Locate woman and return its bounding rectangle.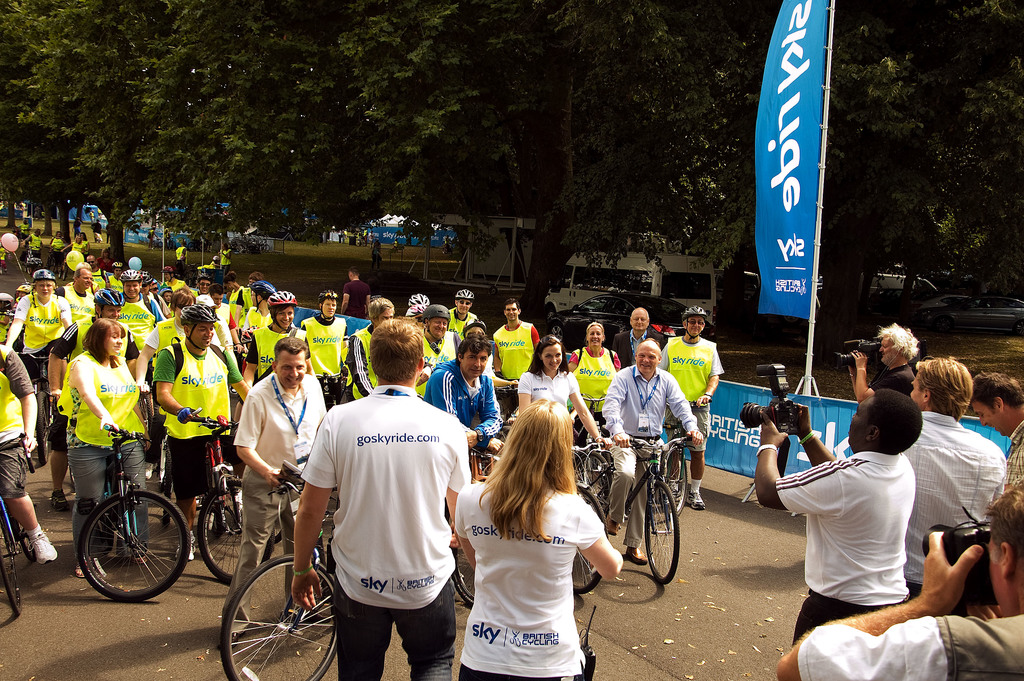
bbox=[446, 397, 624, 680].
